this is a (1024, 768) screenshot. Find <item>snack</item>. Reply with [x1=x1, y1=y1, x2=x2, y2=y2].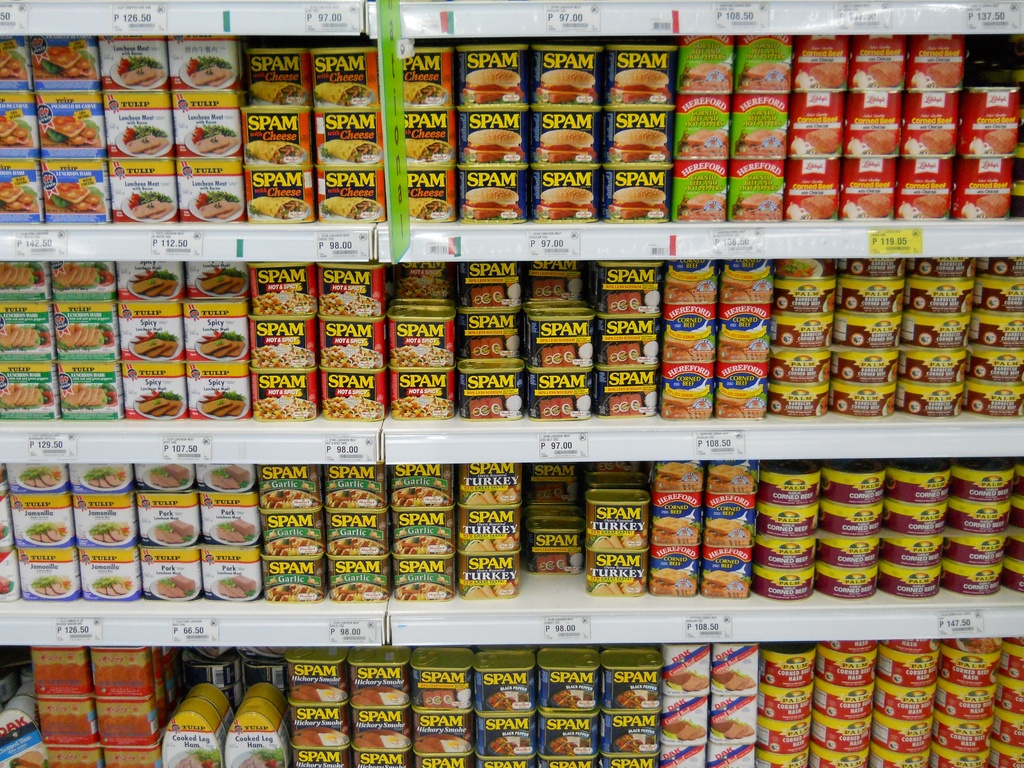
[x1=316, y1=84, x2=372, y2=104].
